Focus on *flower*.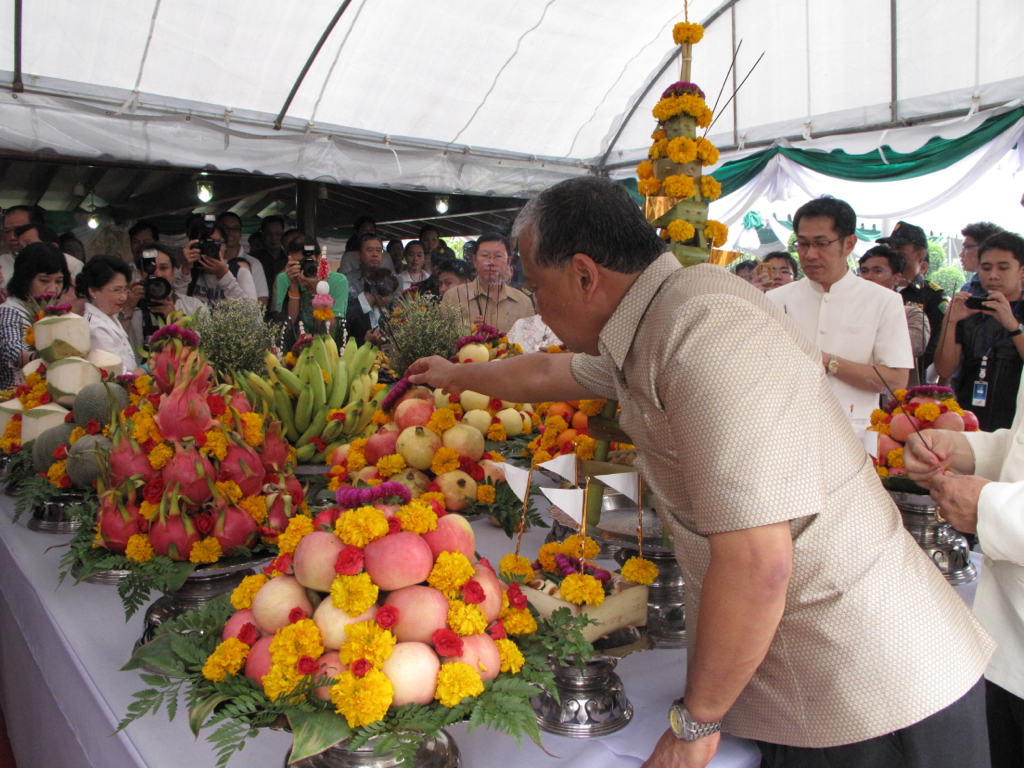
Focused at bbox=(560, 535, 607, 563).
